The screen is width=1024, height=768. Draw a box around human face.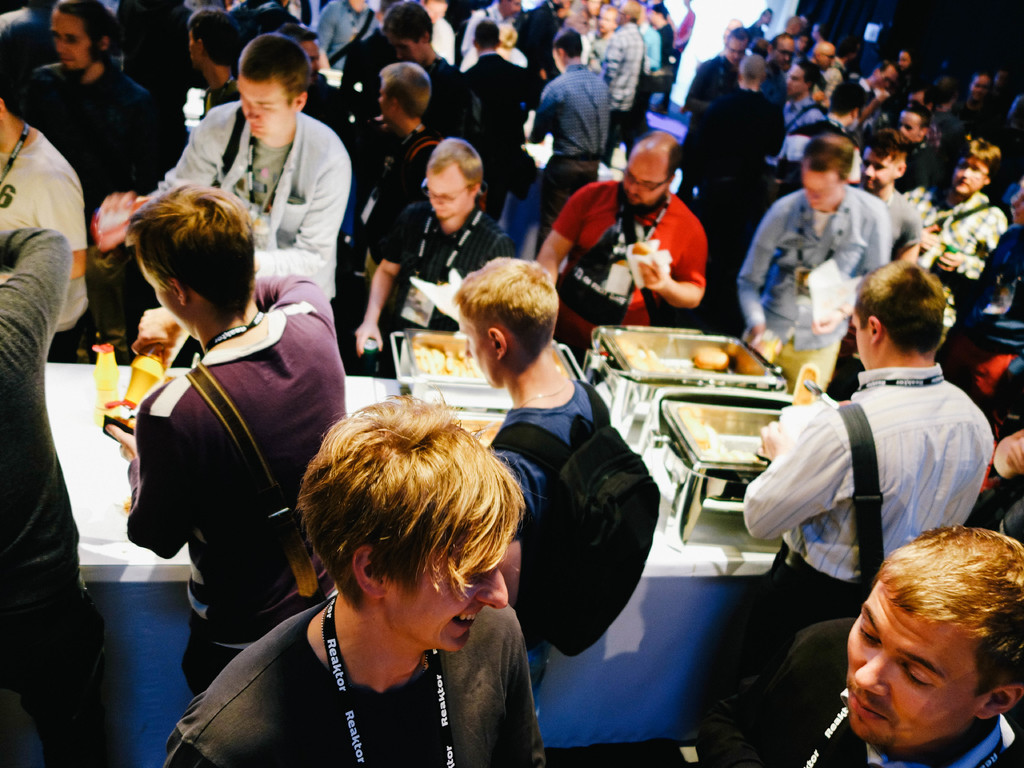
locate(862, 145, 898, 186).
